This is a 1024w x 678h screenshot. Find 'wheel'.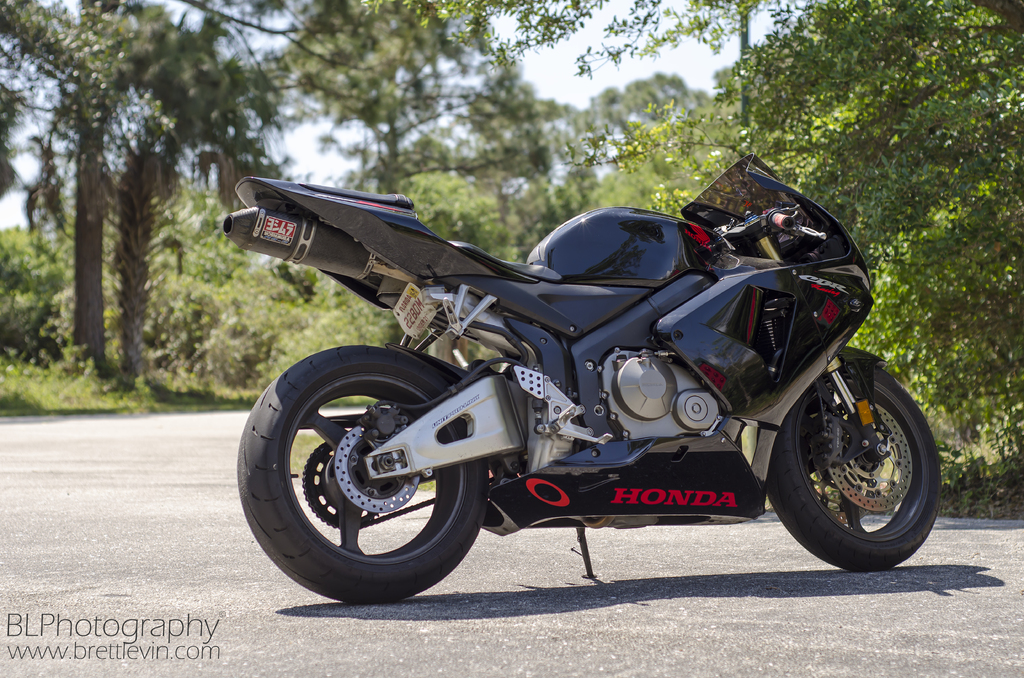
Bounding box: x1=239 y1=347 x2=489 y2=600.
